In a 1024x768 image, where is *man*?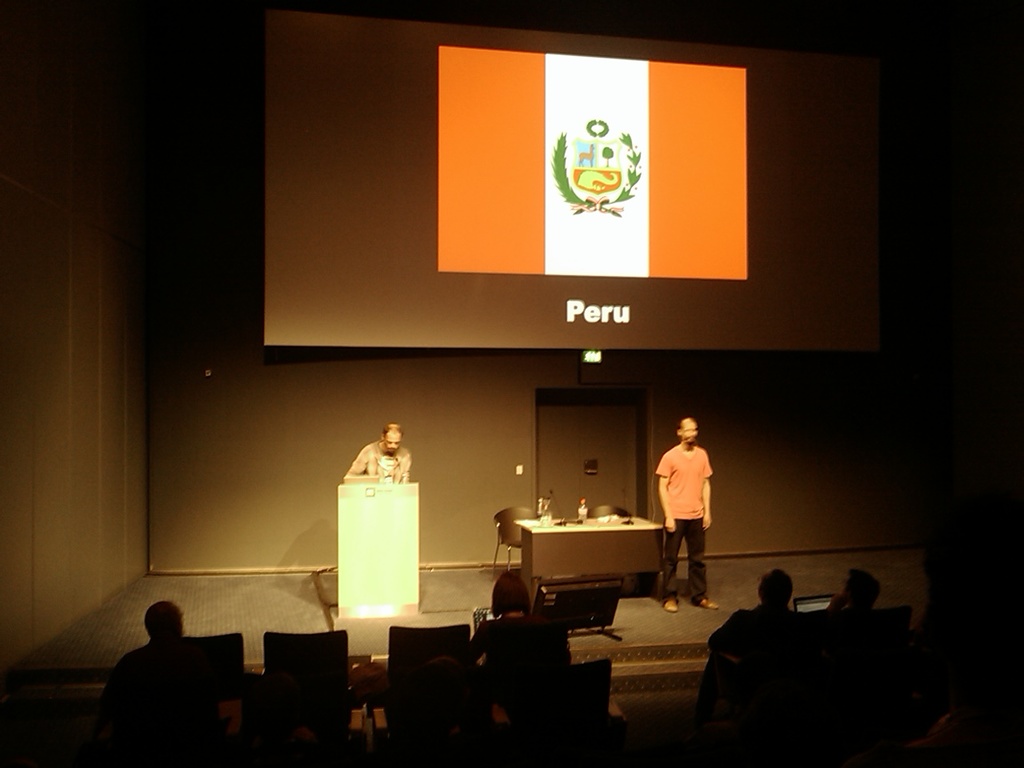
Rect(101, 602, 217, 717).
